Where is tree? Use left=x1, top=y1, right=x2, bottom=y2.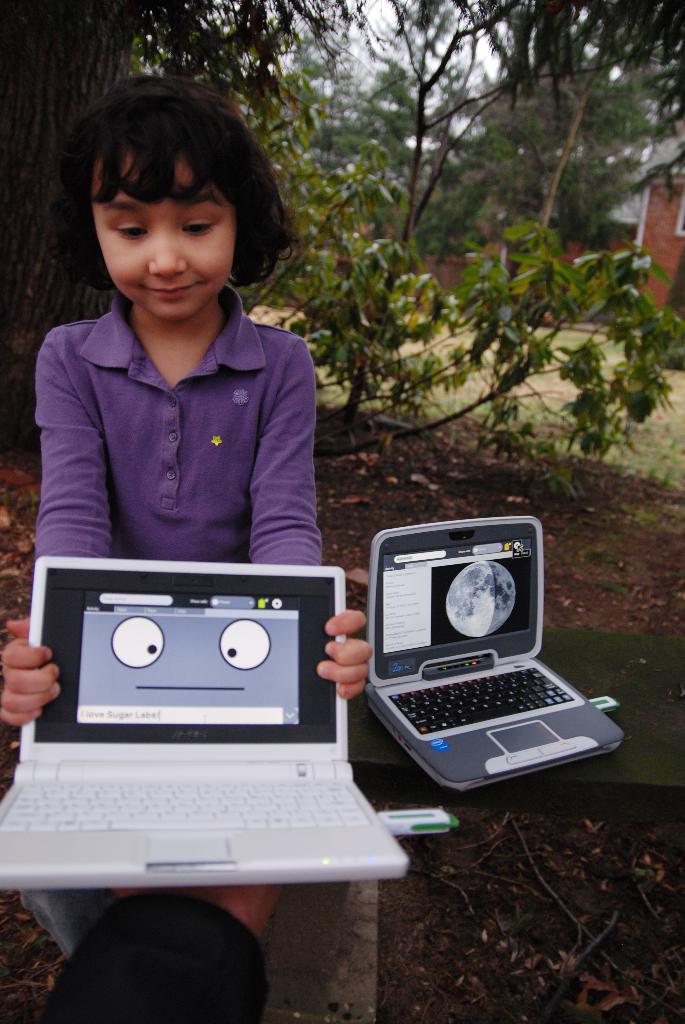
left=179, top=0, right=684, bottom=508.
